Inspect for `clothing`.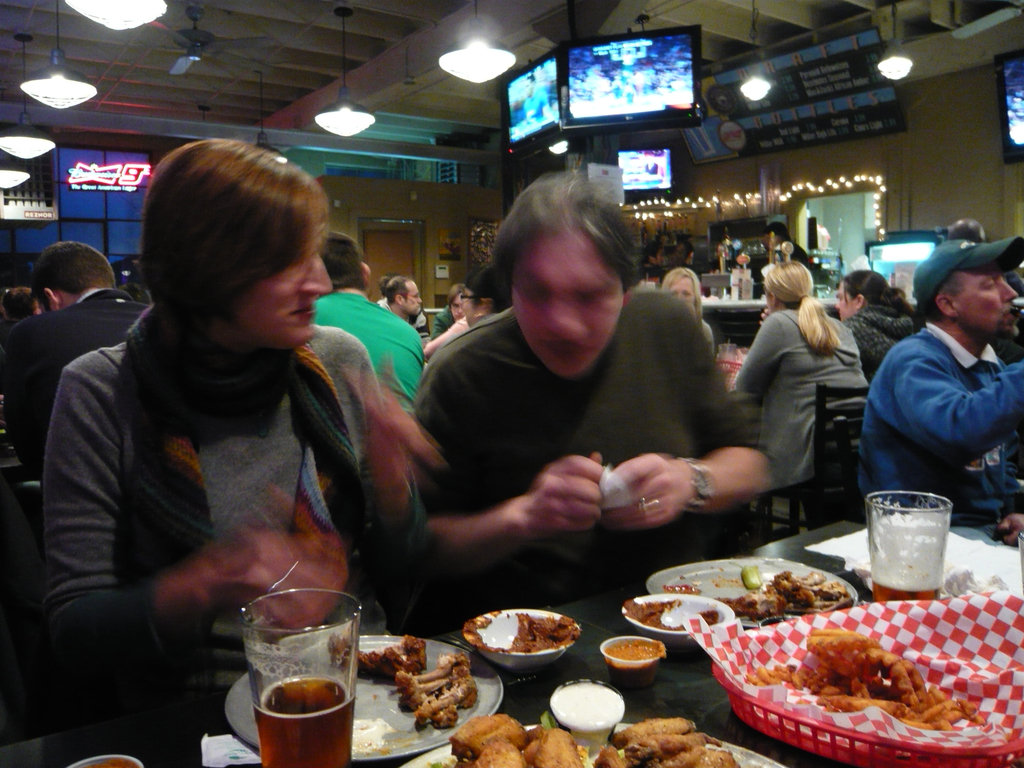
Inspection: bbox=[844, 308, 915, 371].
